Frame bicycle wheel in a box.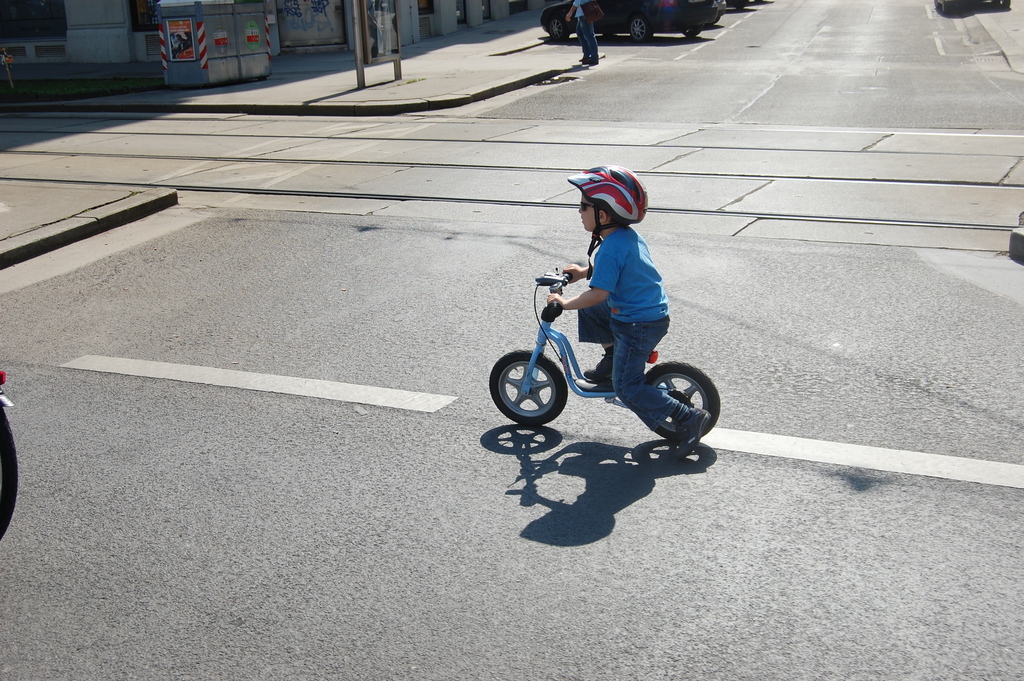
region(643, 363, 719, 447).
